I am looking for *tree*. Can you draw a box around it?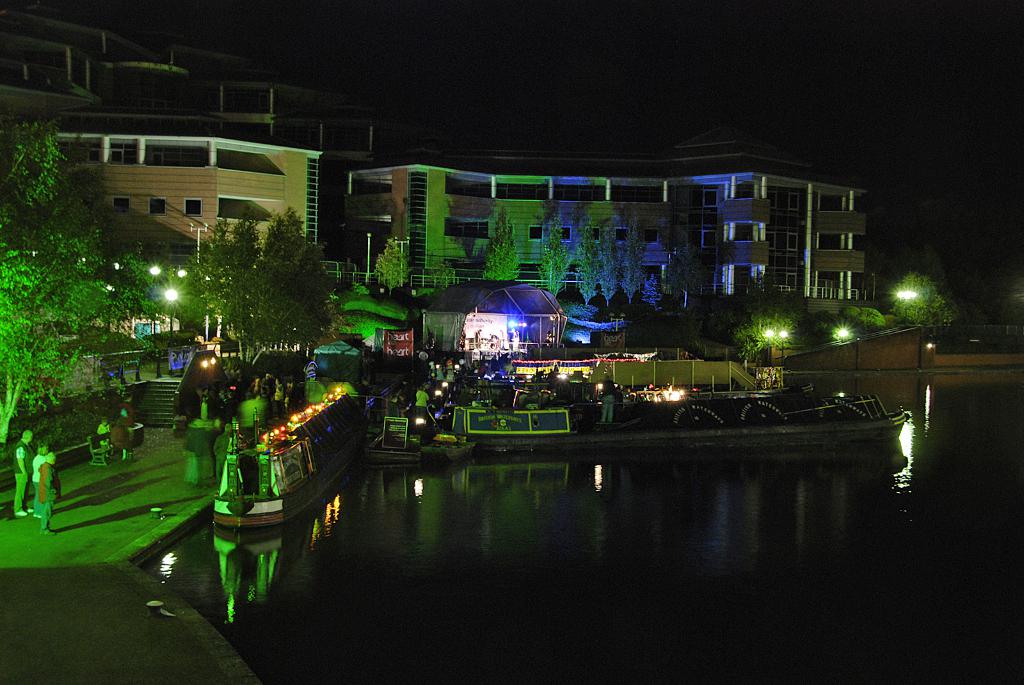
Sure, the bounding box is 0, 101, 164, 445.
